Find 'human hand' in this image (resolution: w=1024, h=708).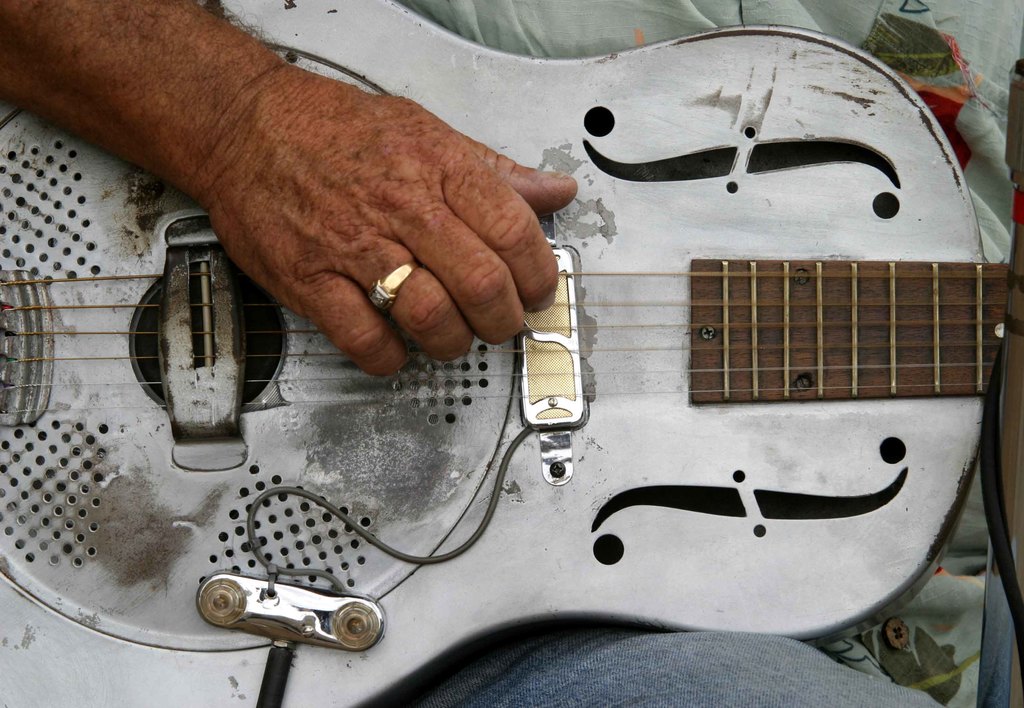
93 44 594 398.
